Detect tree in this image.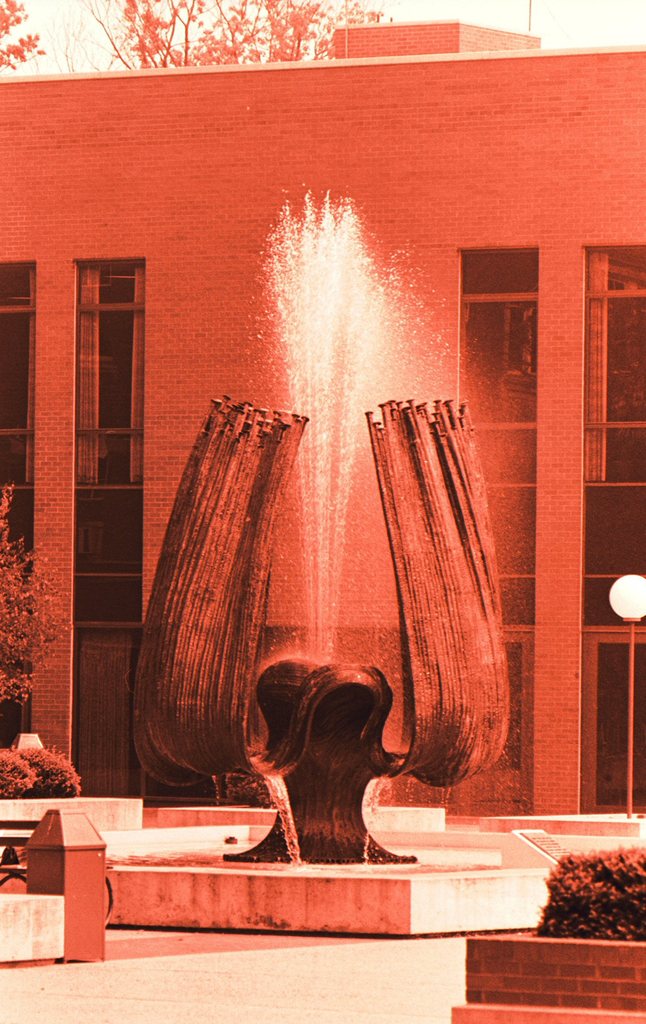
Detection: locate(0, 0, 60, 85).
